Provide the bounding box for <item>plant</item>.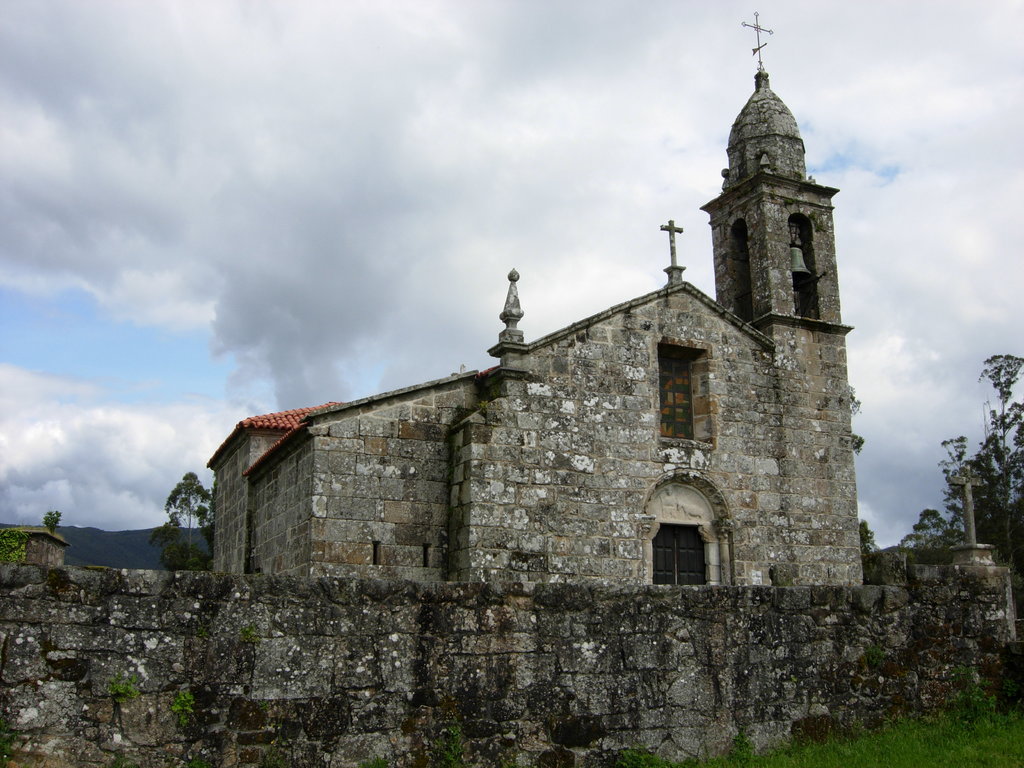
<box>614,748,673,767</box>.
